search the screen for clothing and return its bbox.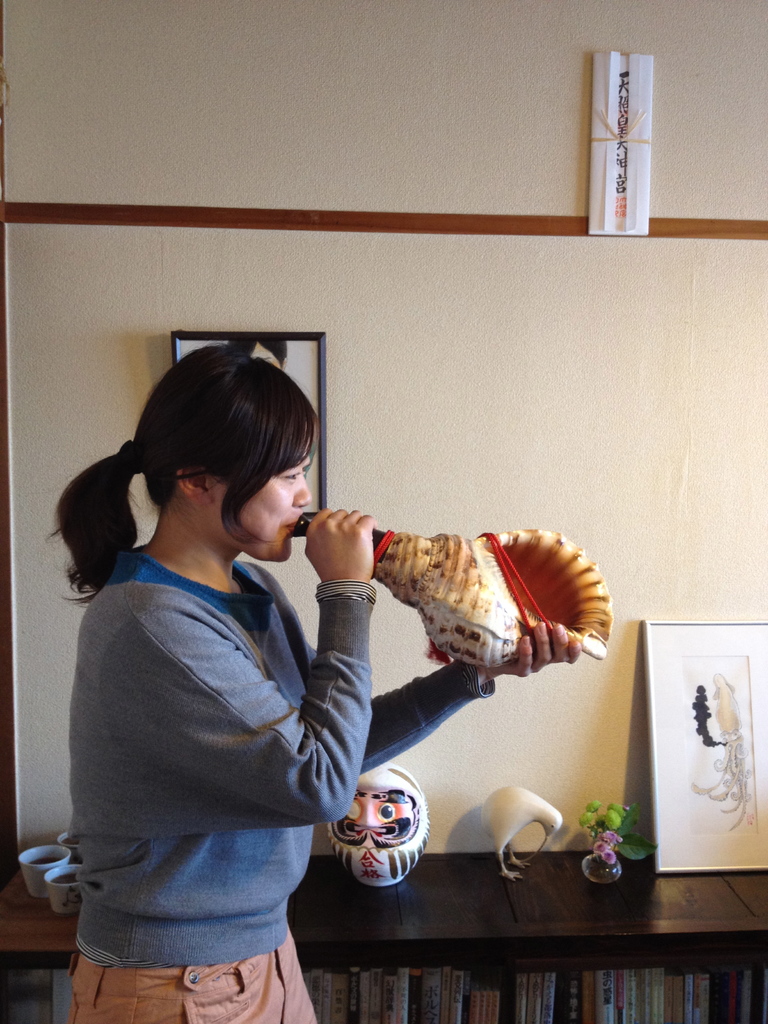
Found: select_region(65, 540, 492, 1023).
